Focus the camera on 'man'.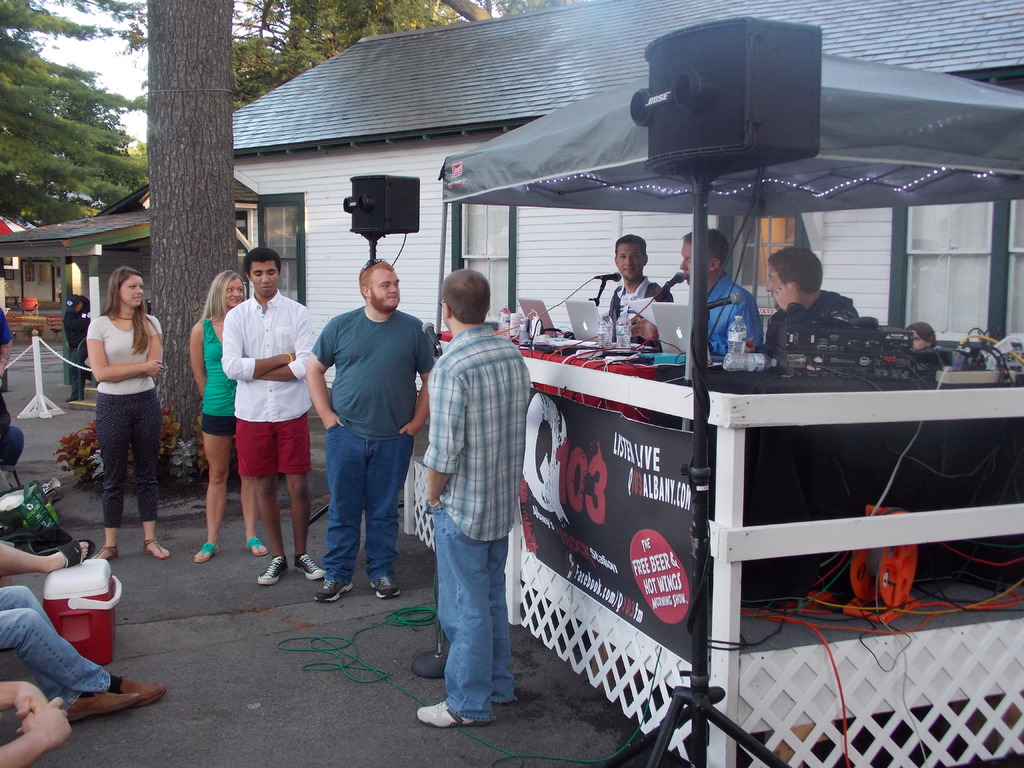
Focus region: (left=0, top=306, right=14, bottom=400).
